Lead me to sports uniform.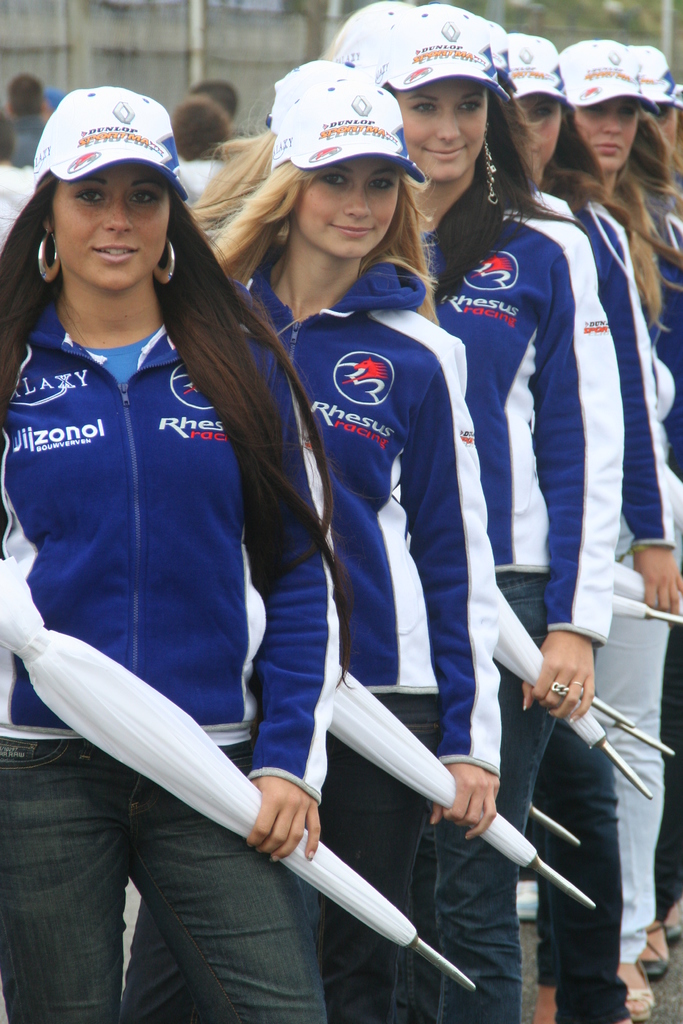
Lead to rect(11, 91, 336, 1023).
